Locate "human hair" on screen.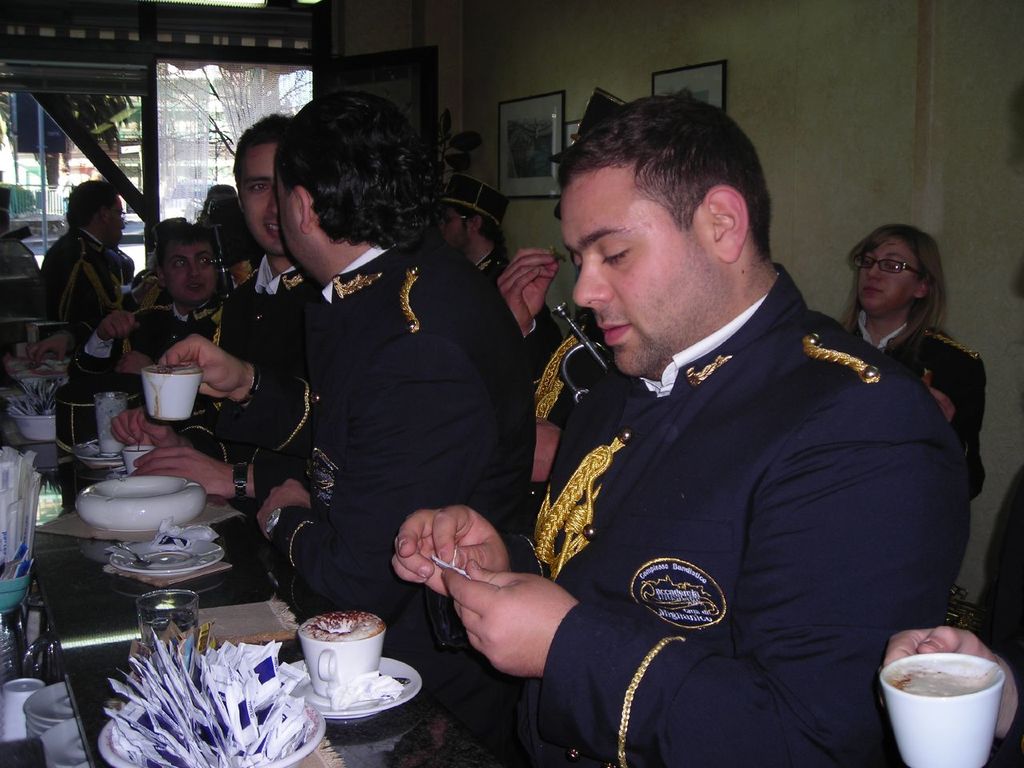
On screen at 846:222:942:350.
